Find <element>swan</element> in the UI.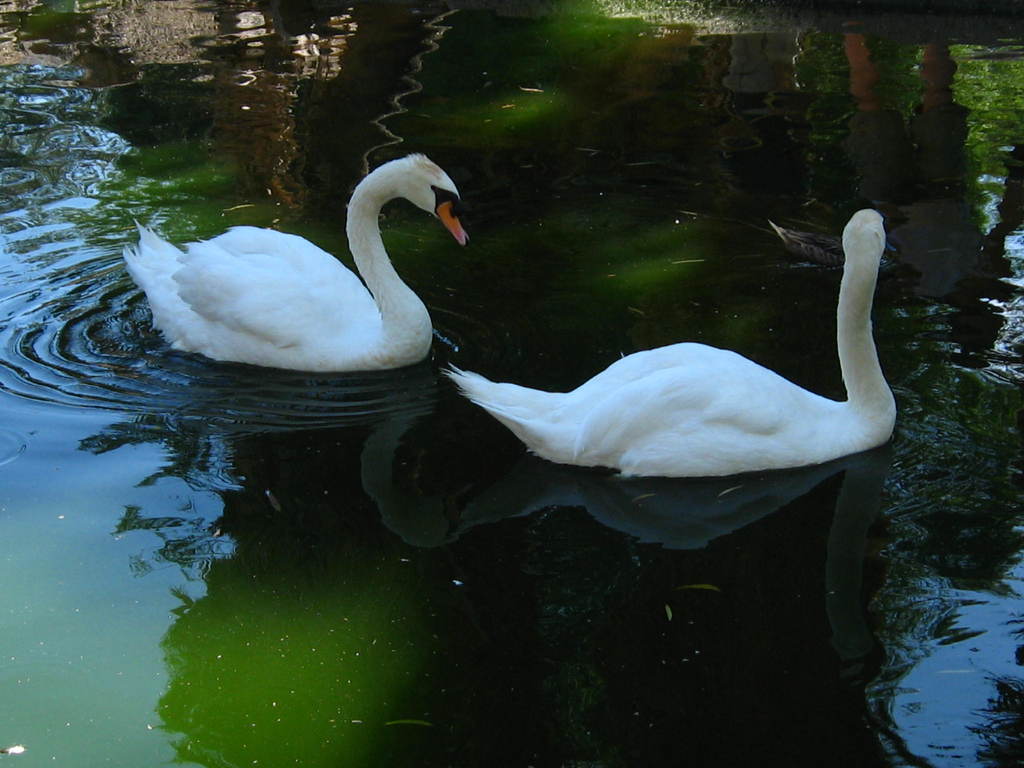
UI element at <region>436, 208, 888, 467</region>.
